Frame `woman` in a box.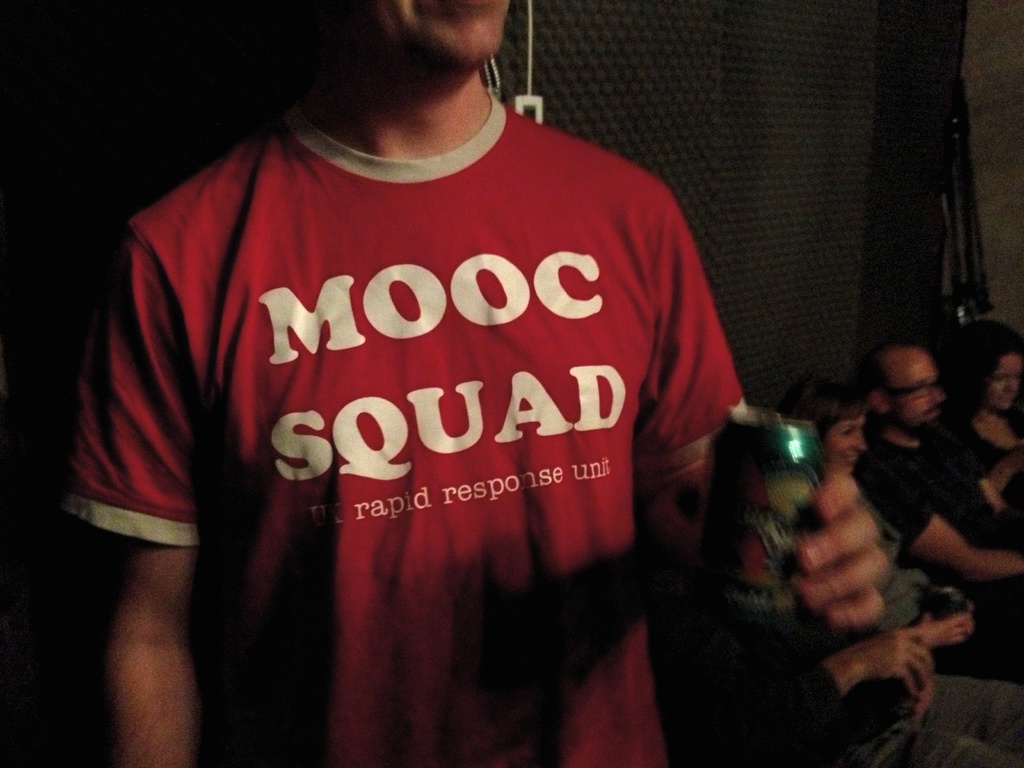
(777,374,1023,683).
